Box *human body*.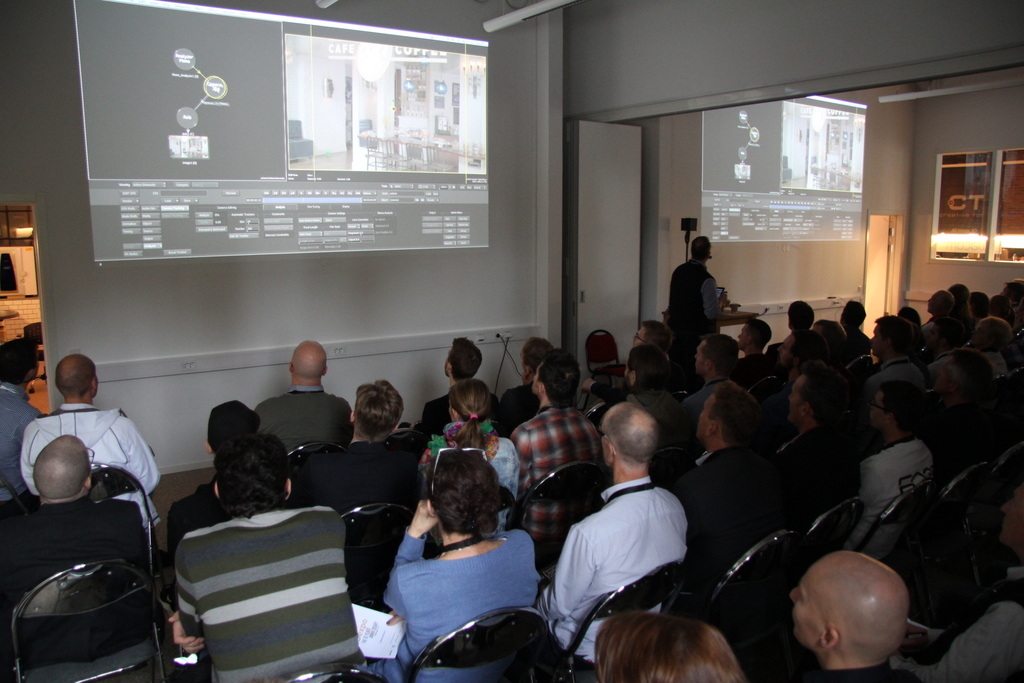
[671, 255, 731, 355].
